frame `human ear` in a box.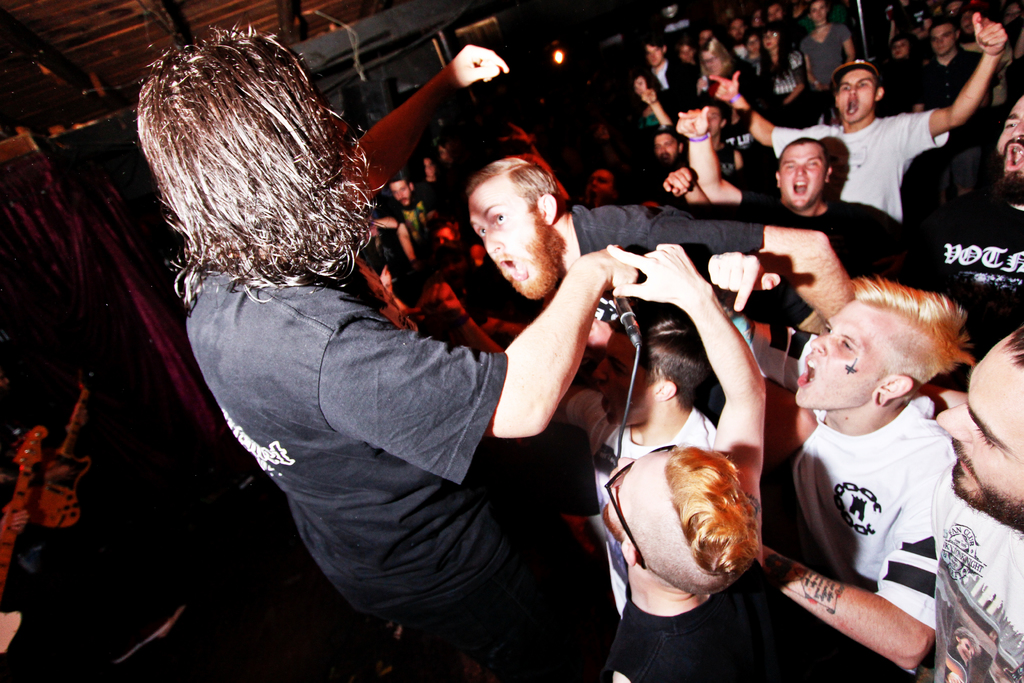
l=541, t=190, r=559, b=222.
